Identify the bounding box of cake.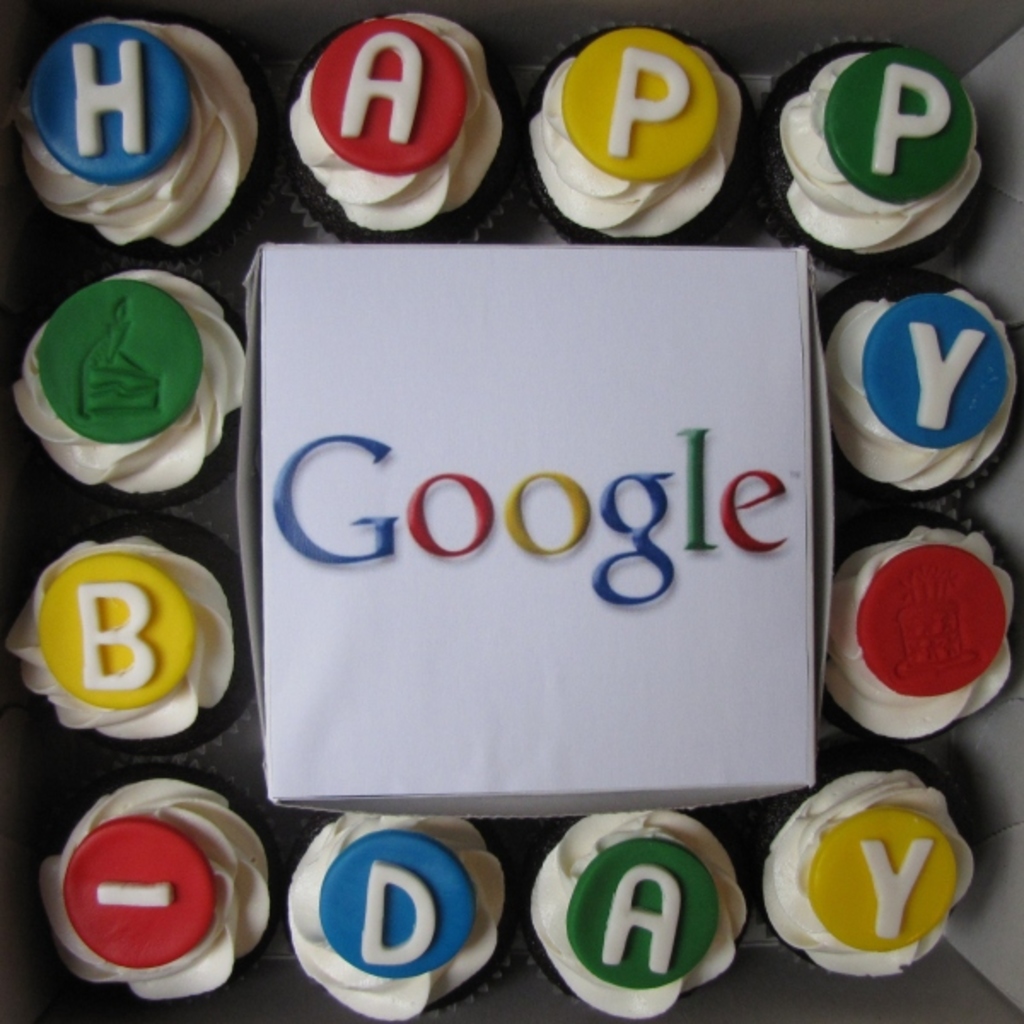
811,273,1021,497.
